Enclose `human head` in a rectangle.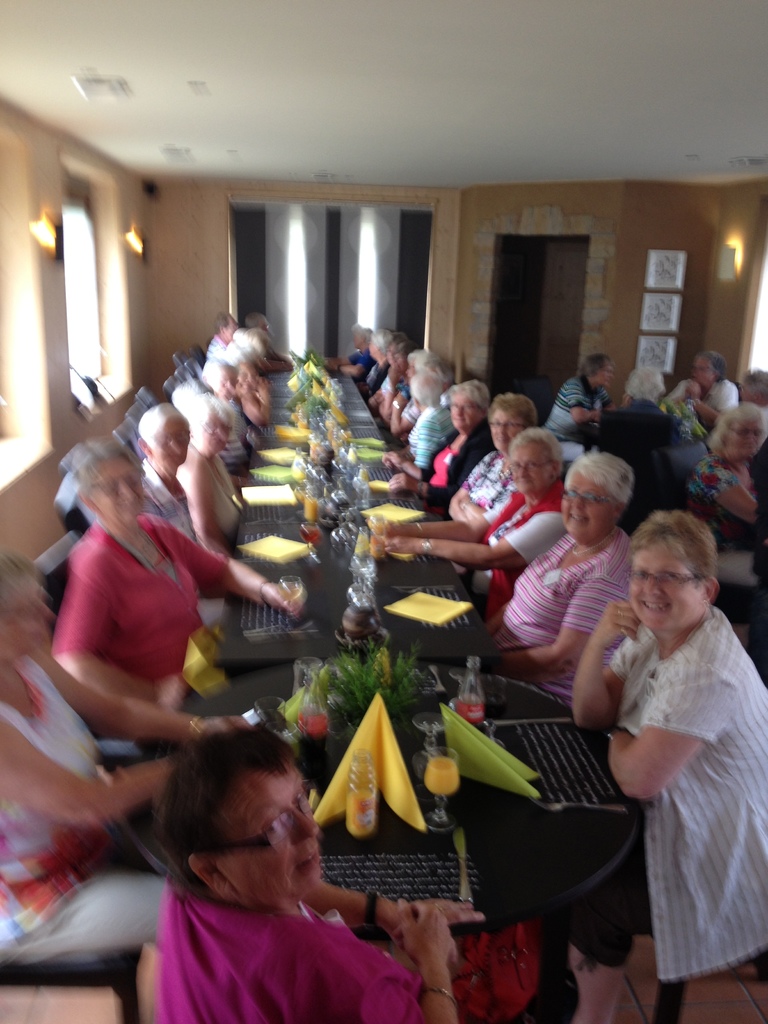
region(411, 368, 447, 406).
